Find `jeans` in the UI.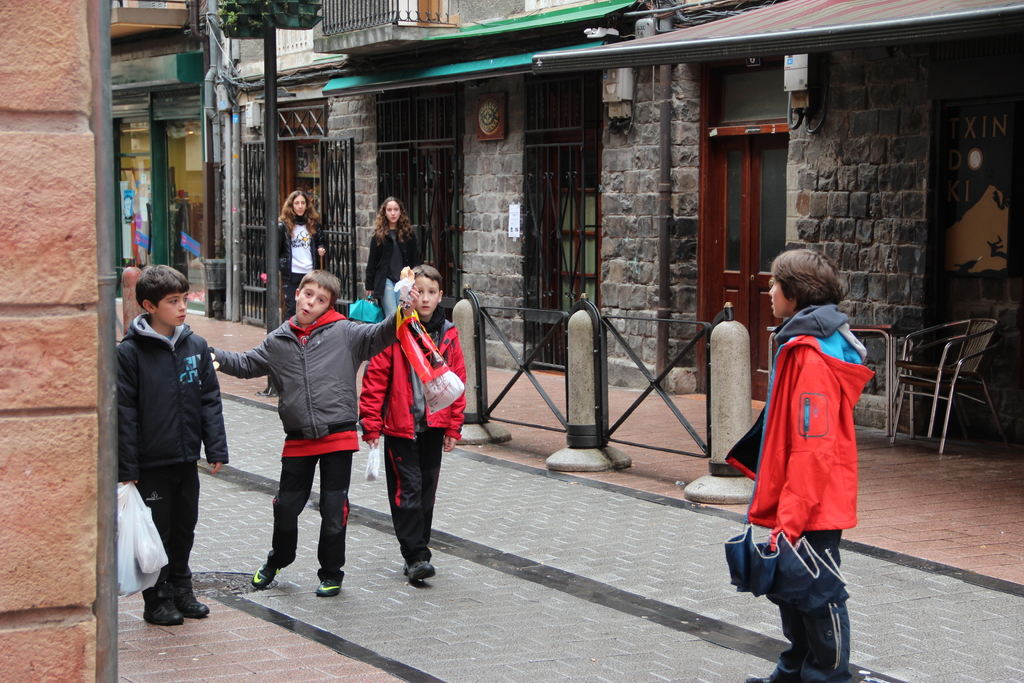
UI element at x1=135 y1=470 x2=202 y2=605.
